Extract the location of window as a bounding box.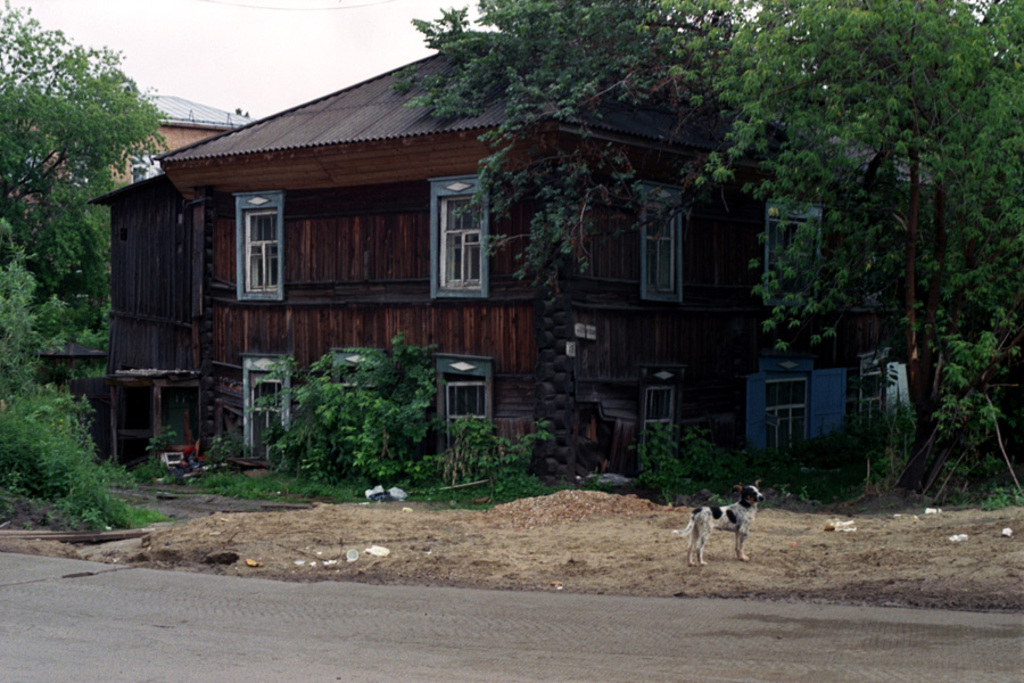
locate(767, 200, 816, 293).
